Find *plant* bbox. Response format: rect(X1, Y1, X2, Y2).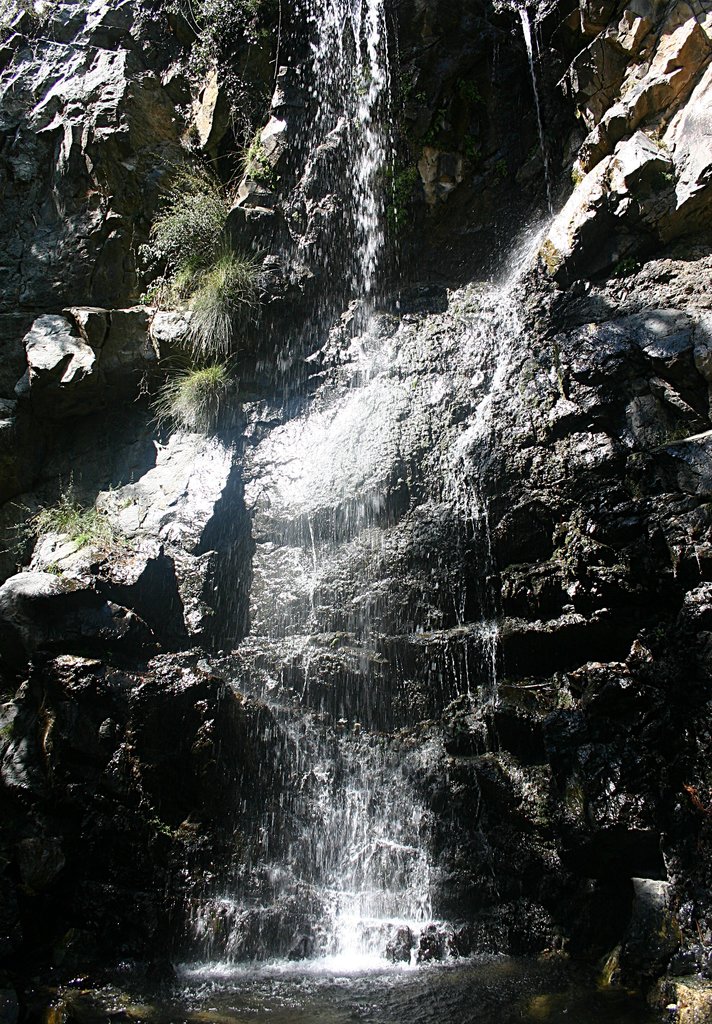
rect(145, 157, 328, 353).
